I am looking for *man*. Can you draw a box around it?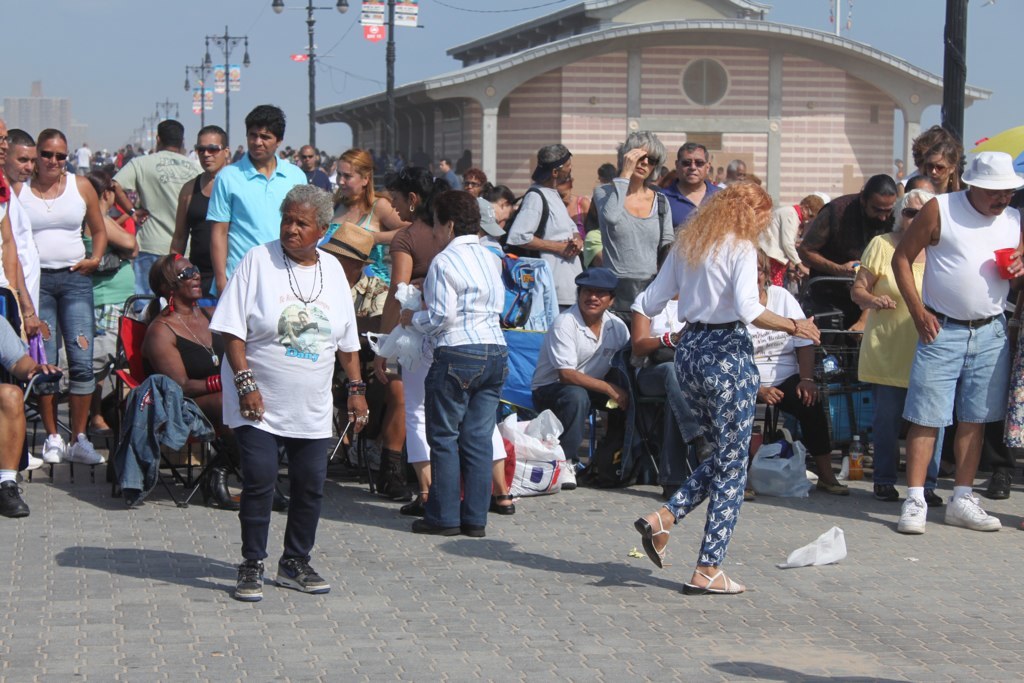
Sure, the bounding box is <bbox>883, 113, 1010, 556</bbox>.
